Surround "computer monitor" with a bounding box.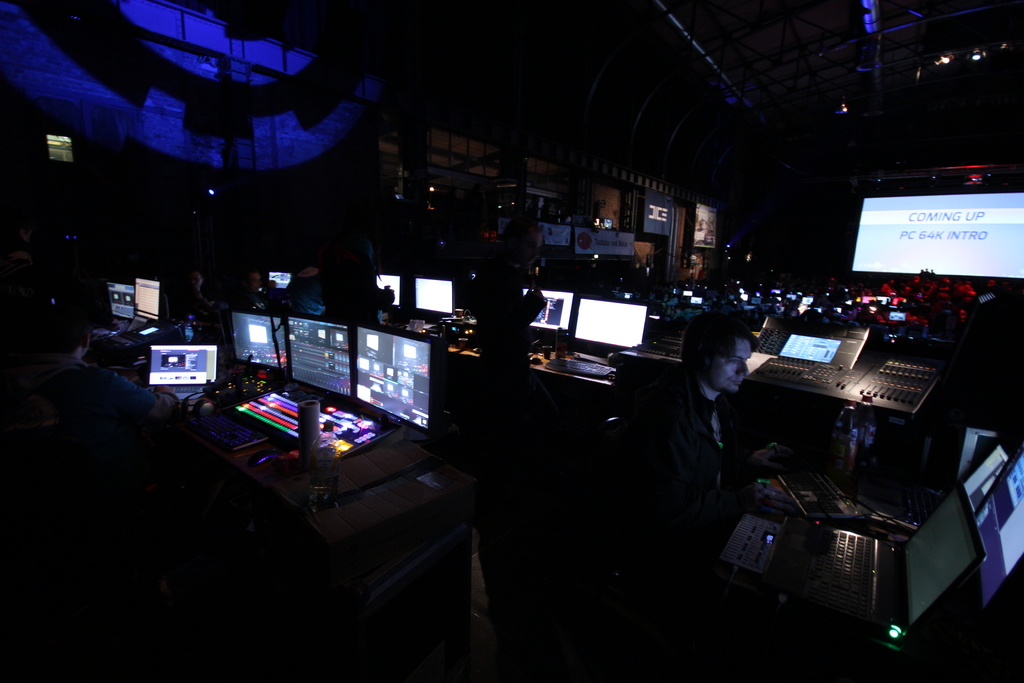
<region>573, 292, 648, 355</region>.
